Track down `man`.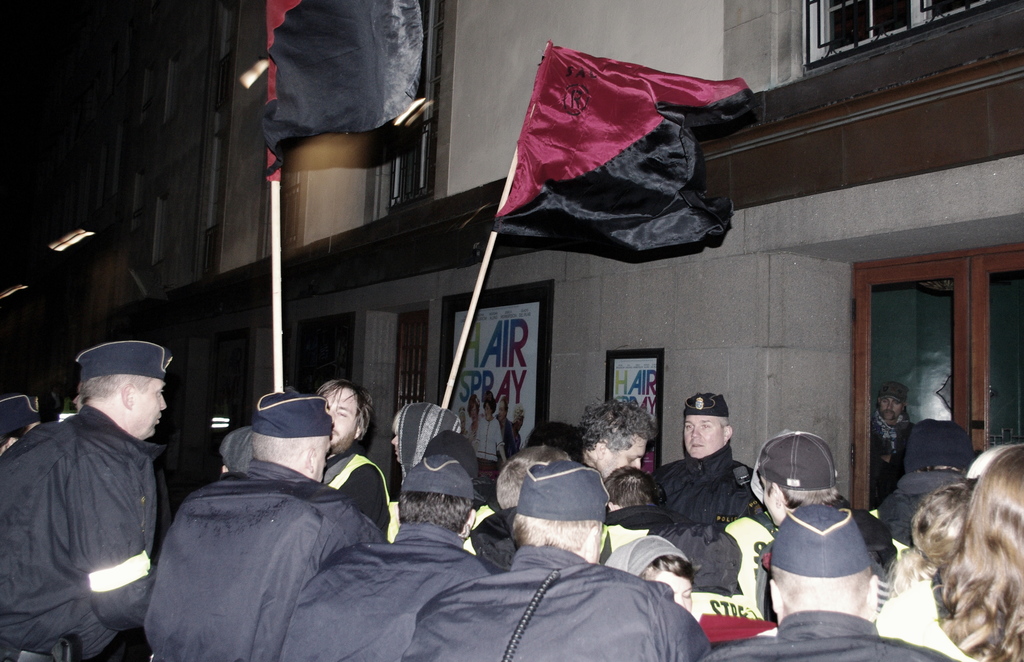
Tracked to [left=141, top=385, right=387, bottom=661].
